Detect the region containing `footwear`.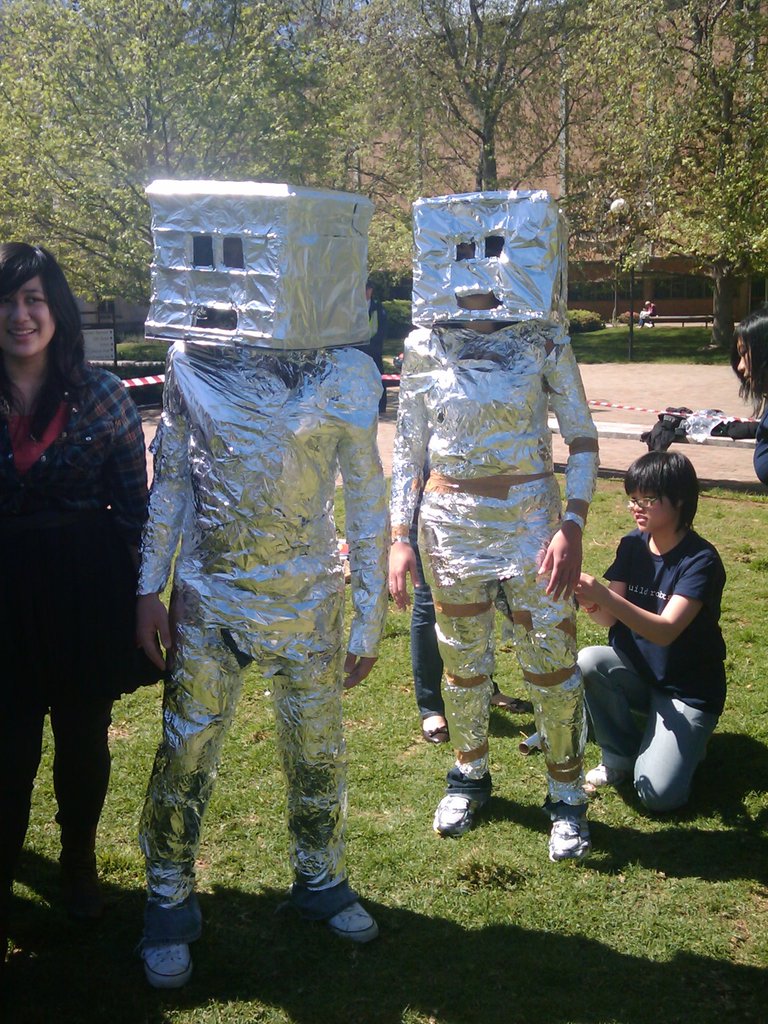
BBox(138, 896, 203, 987).
